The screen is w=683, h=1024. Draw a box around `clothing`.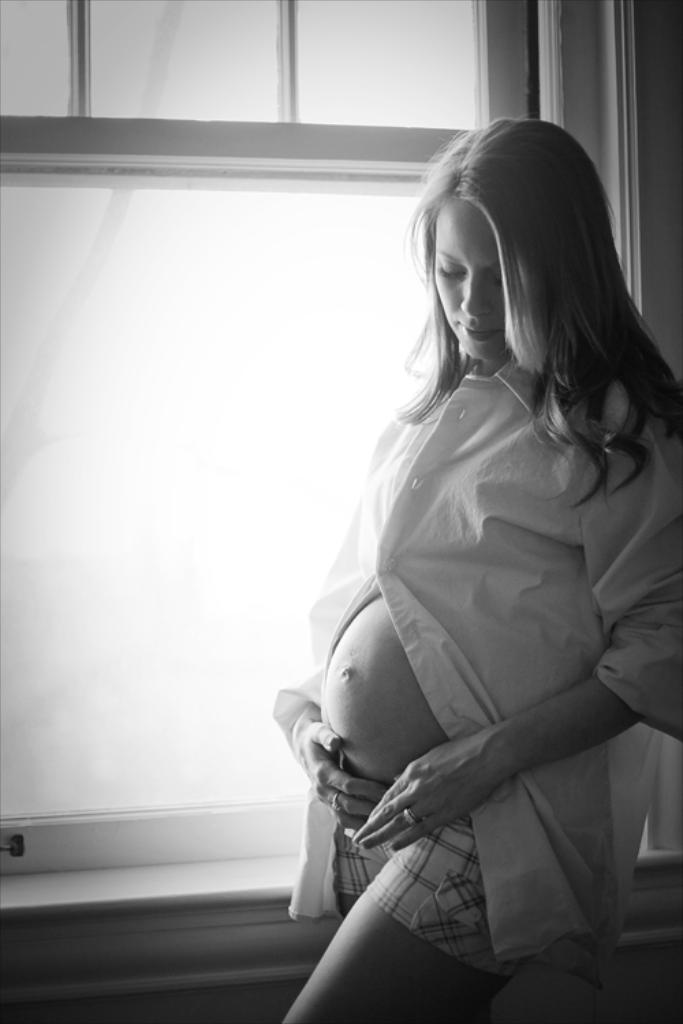
{"x1": 283, "y1": 359, "x2": 682, "y2": 984}.
